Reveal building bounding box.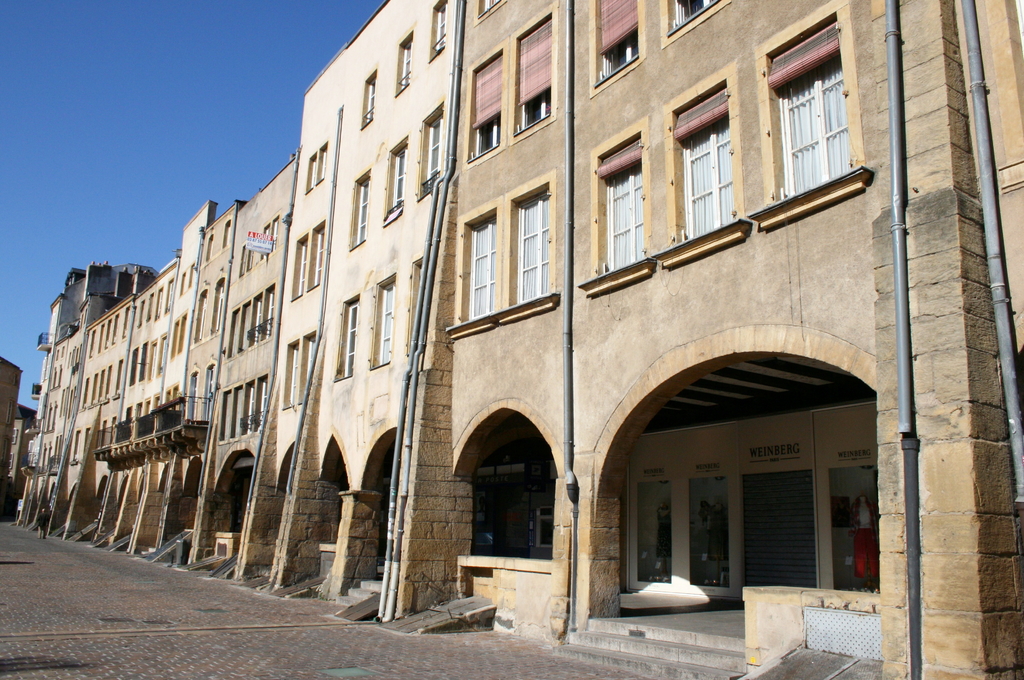
Revealed: bbox=[240, 0, 454, 618].
